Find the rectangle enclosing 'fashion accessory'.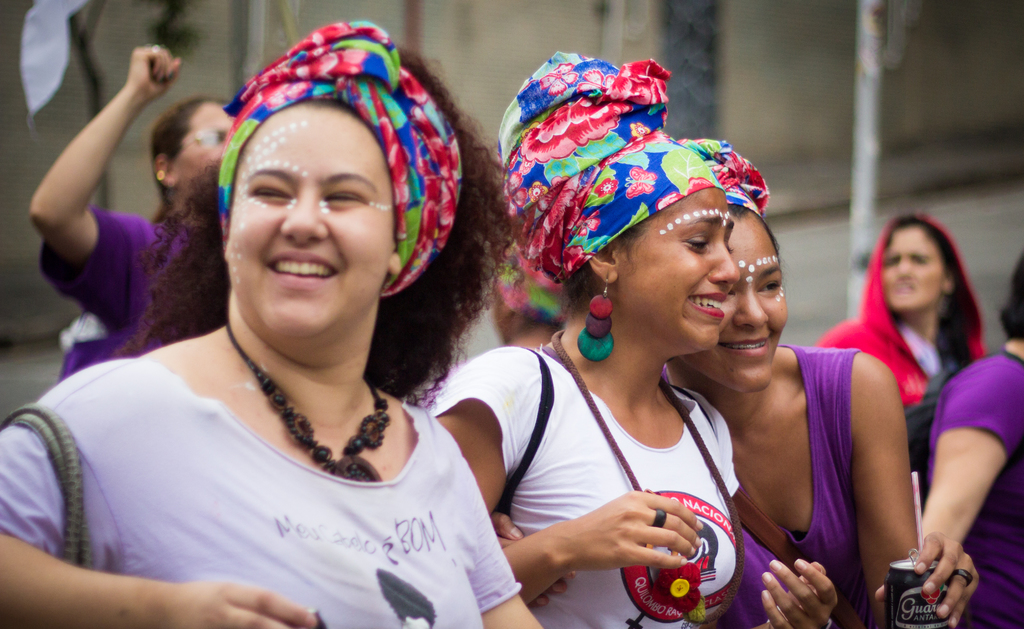
crop(950, 567, 973, 585).
